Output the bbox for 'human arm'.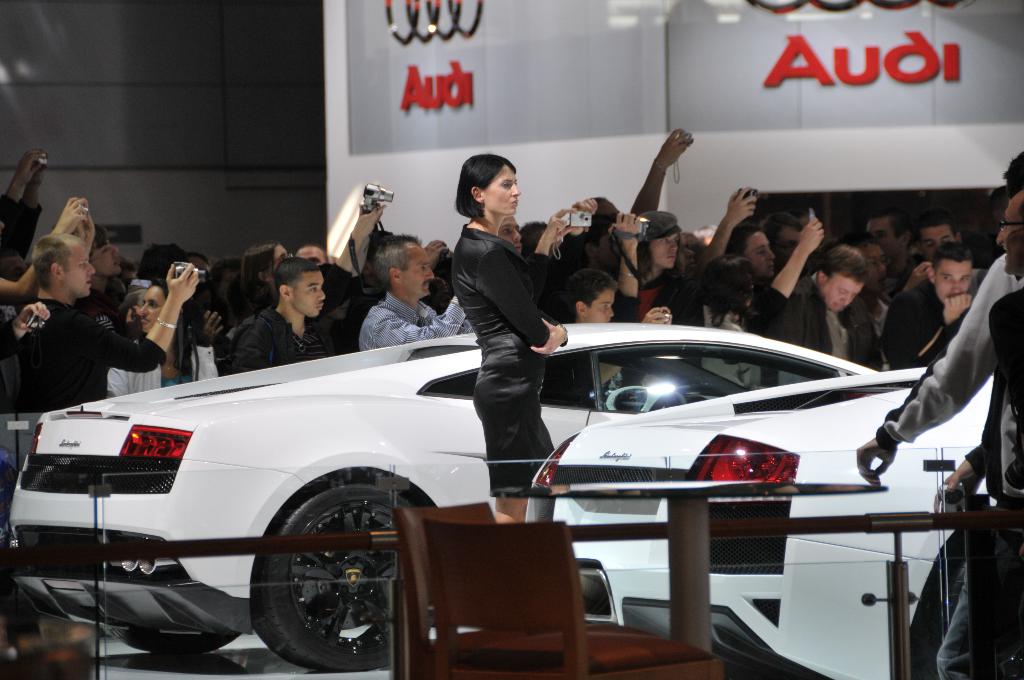
<box>472,243,557,346</box>.
